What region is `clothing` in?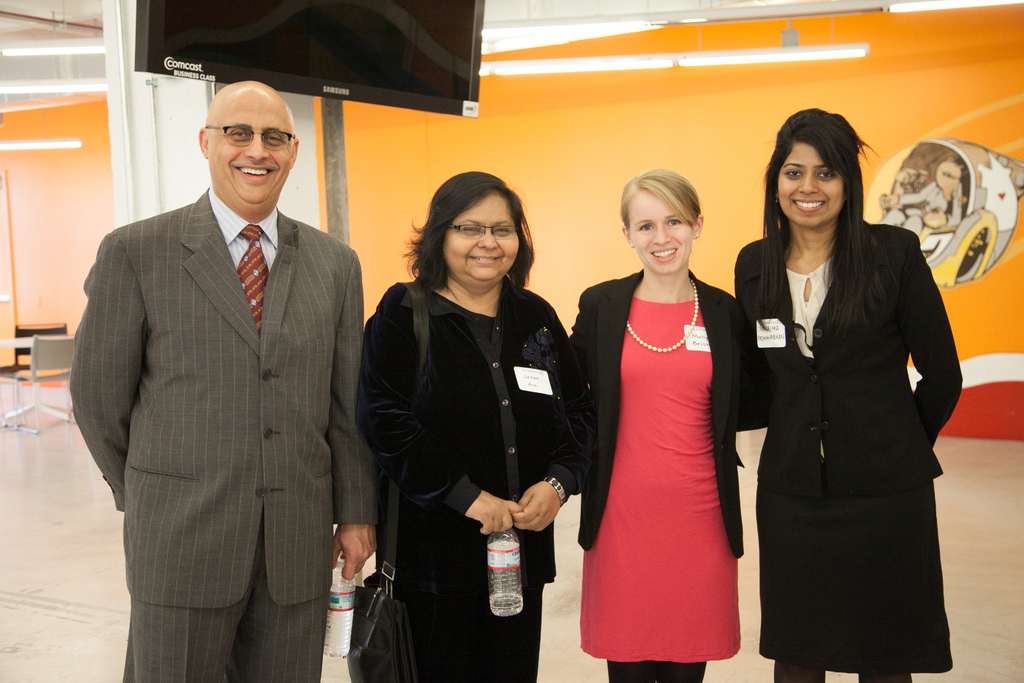
(566, 265, 758, 682).
